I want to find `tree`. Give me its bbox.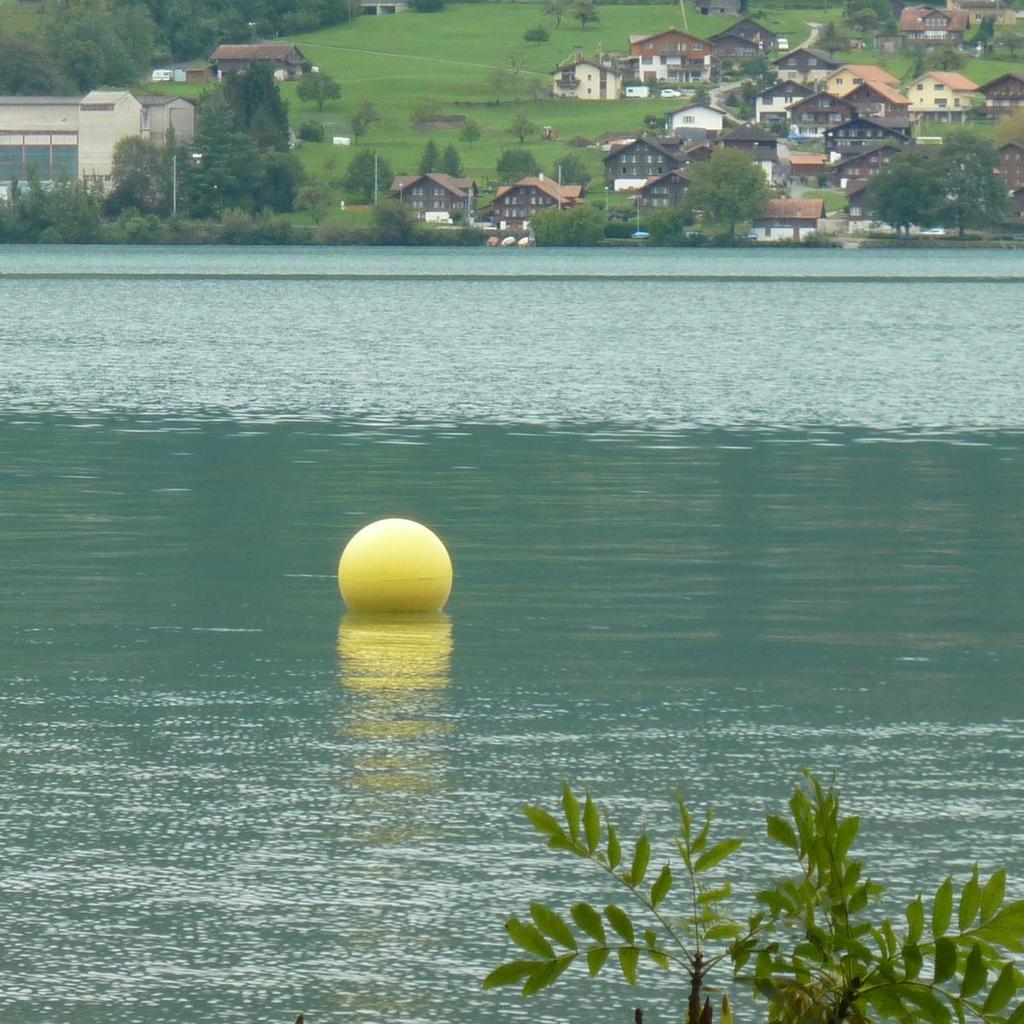
[936, 124, 1023, 236].
